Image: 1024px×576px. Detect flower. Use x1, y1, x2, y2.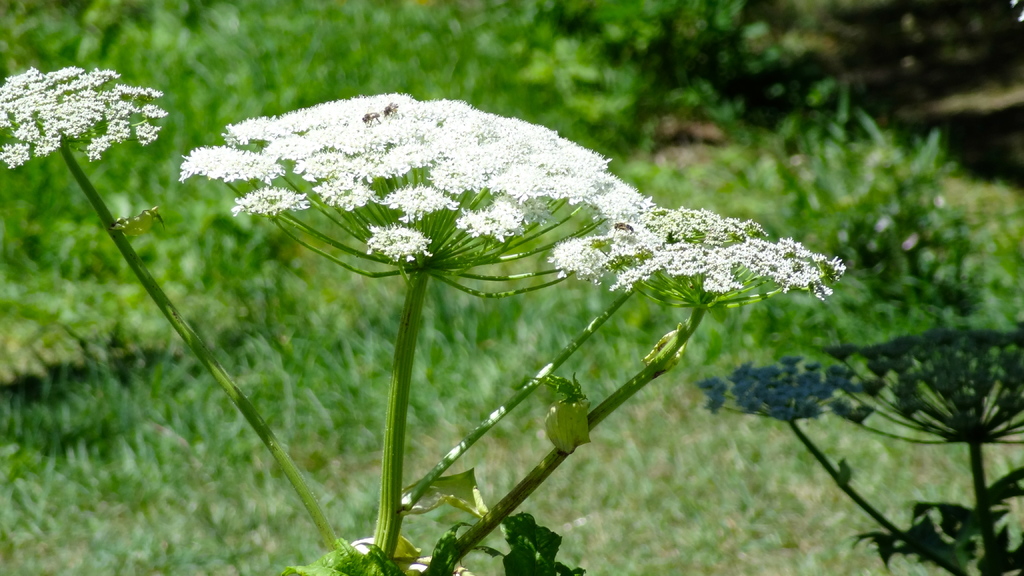
0, 62, 173, 166.
